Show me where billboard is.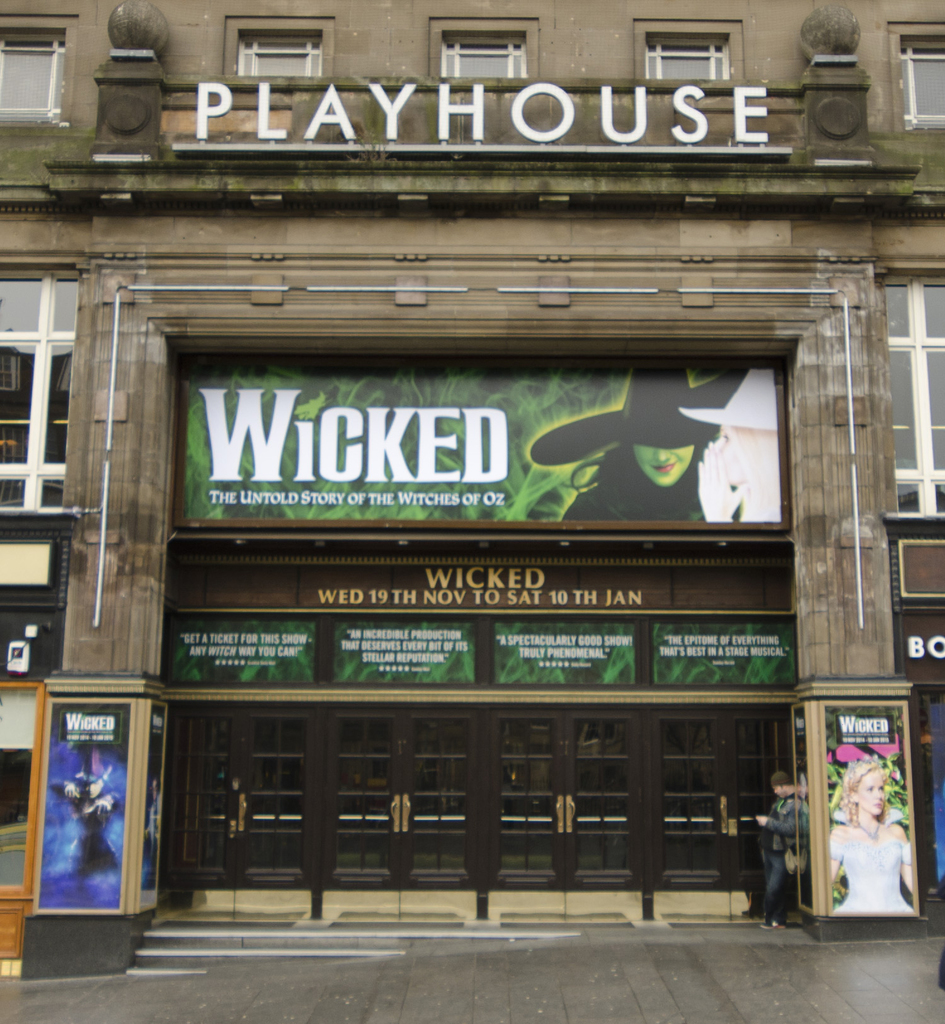
billboard is at rect(185, 358, 775, 525).
